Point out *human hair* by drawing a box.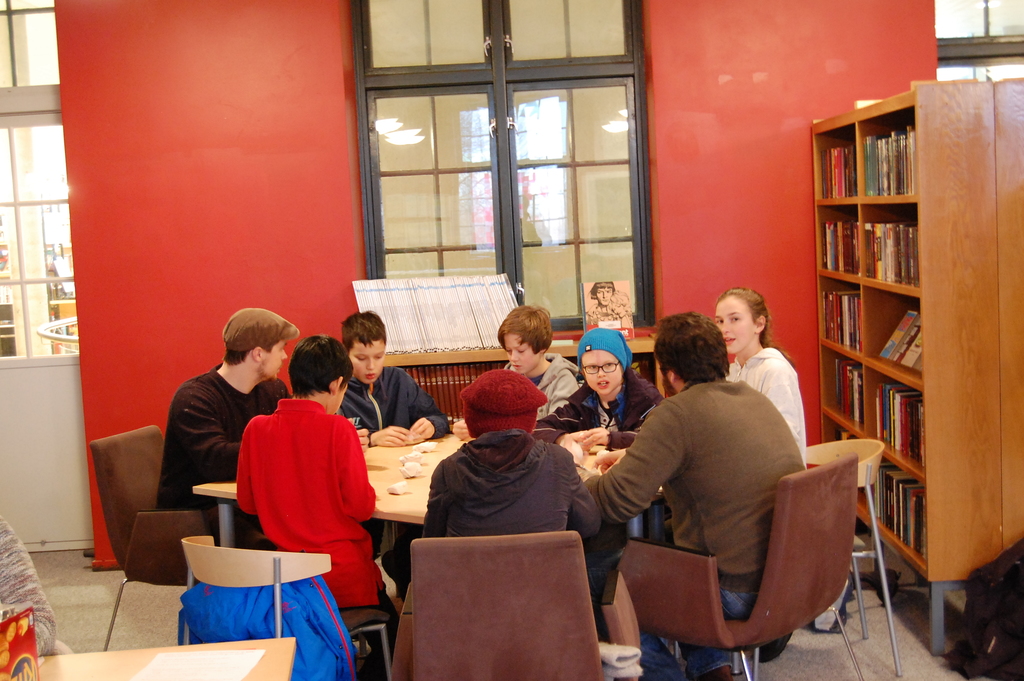
(x1=652, y1=308, x2=733, y2=393).
